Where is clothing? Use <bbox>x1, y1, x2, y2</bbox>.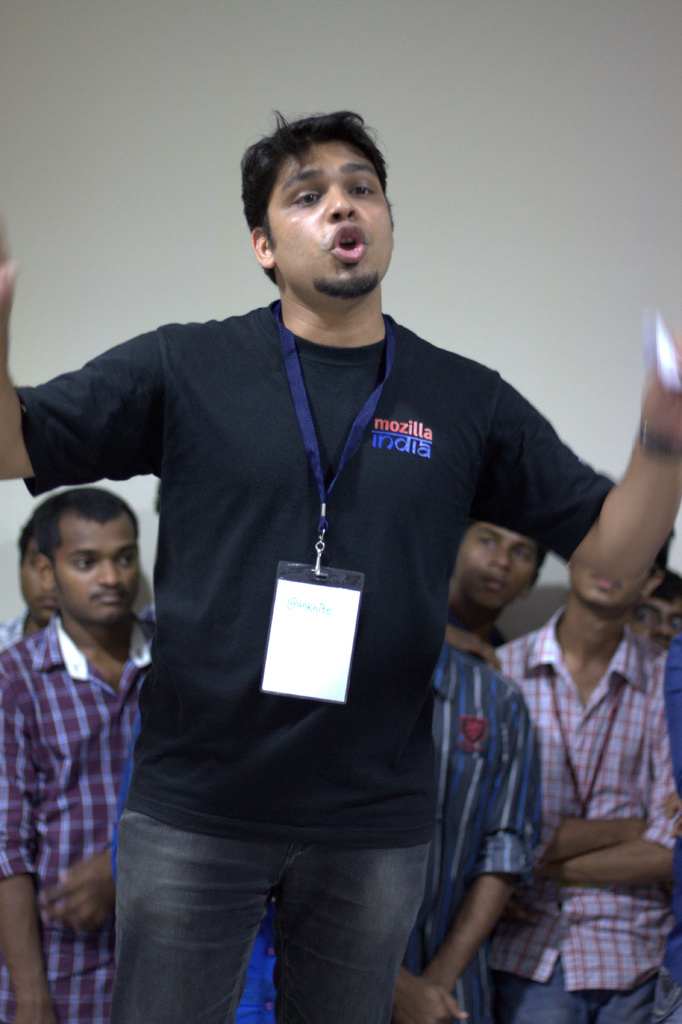
<bbox>421, 640, 556, 1023</bbox>.
